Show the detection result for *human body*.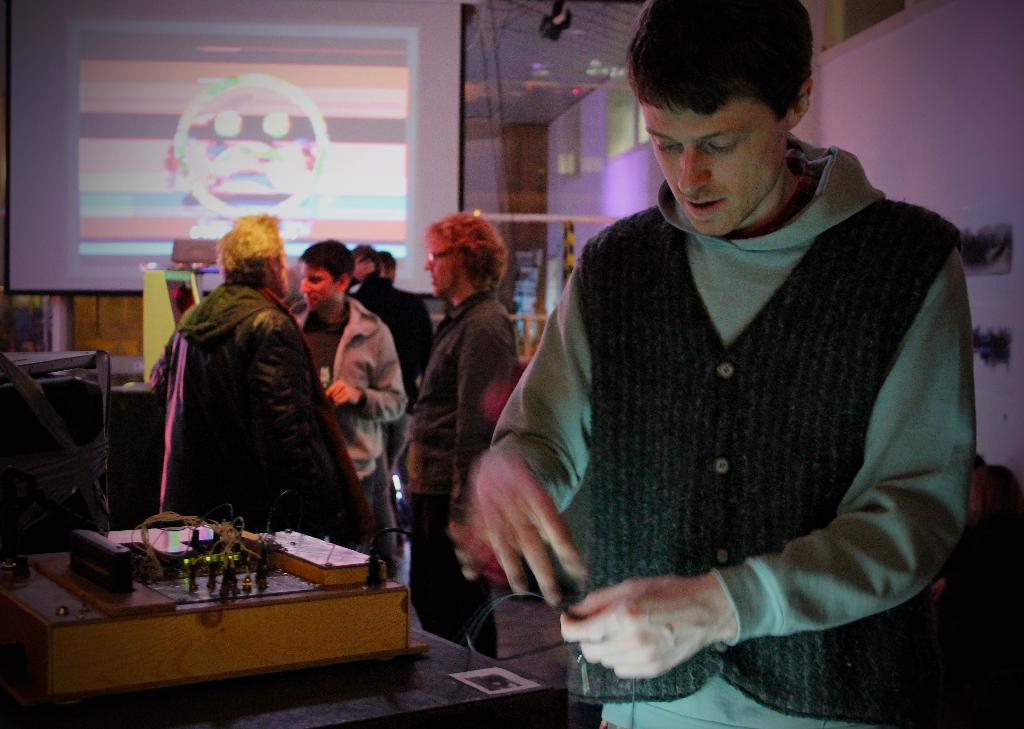
box=[404, 208, 509, 655].
